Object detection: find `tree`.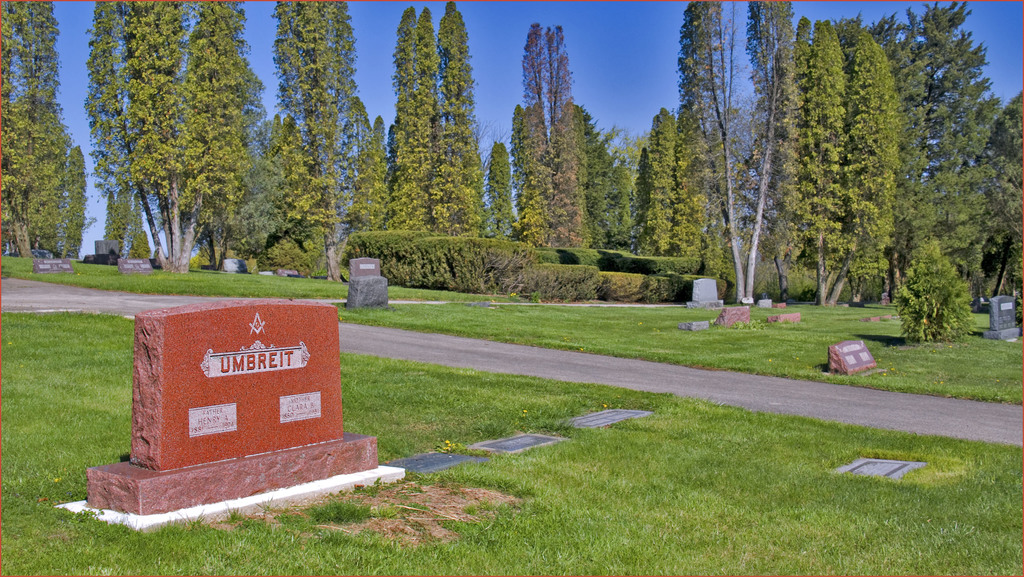
select_region(492, 134, 516, 234).
